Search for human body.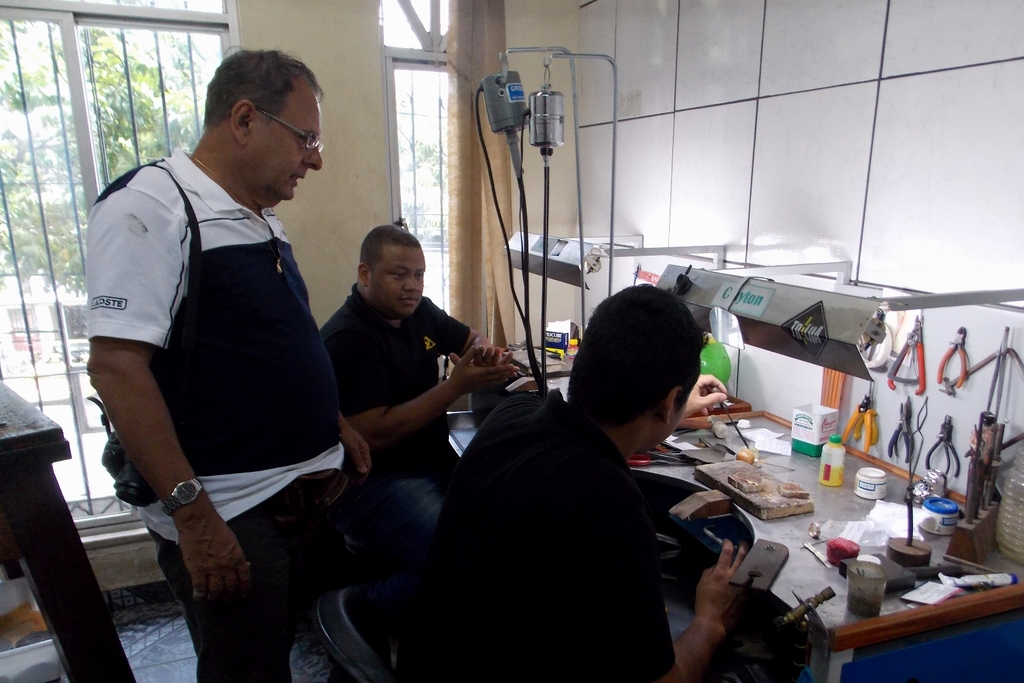
Found at [98,31,356,640].
